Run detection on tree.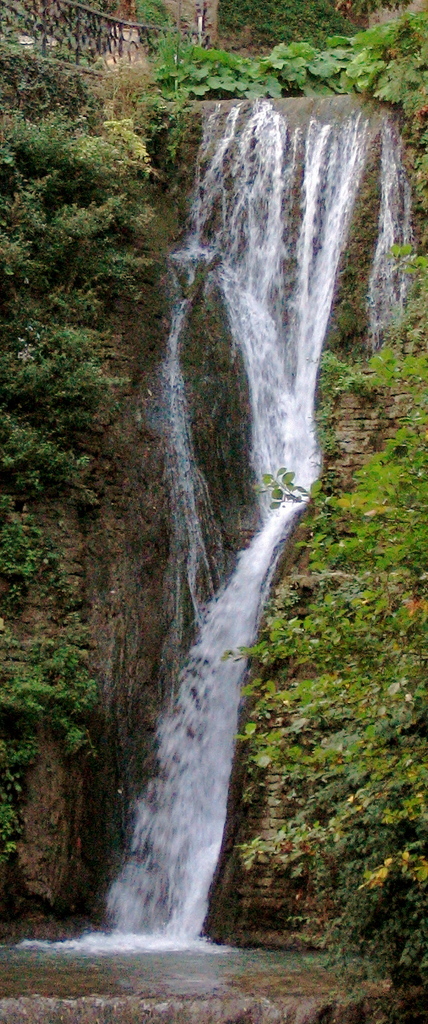
Result: {"x1": 0, "y1": 0, "x2": 205, "y2": 495}.
